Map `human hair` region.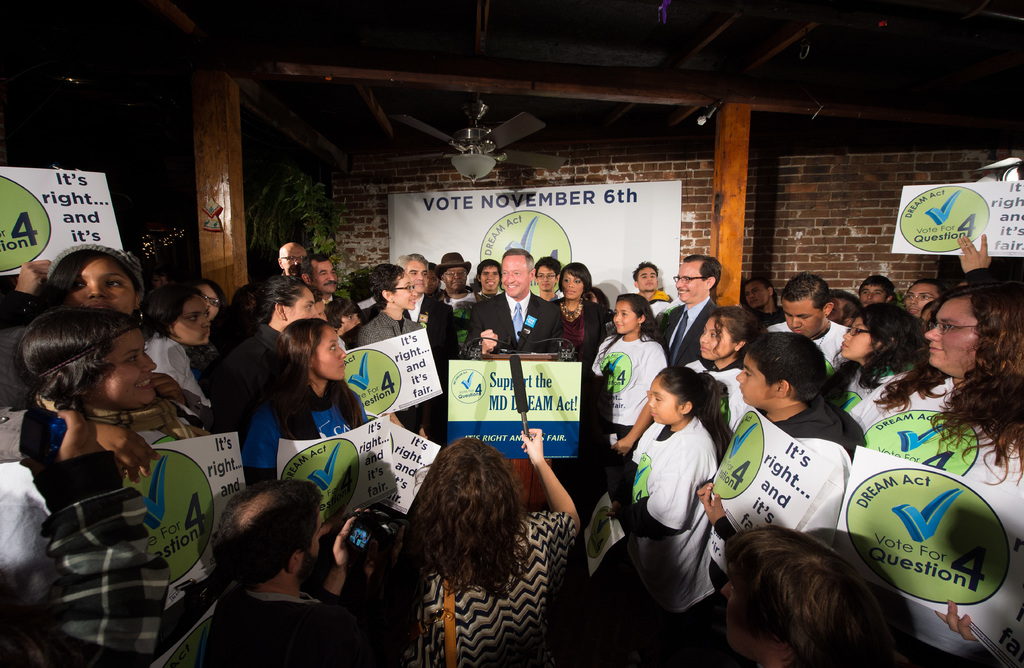
Mapped to bbox=[684, 251, 725, 284].
